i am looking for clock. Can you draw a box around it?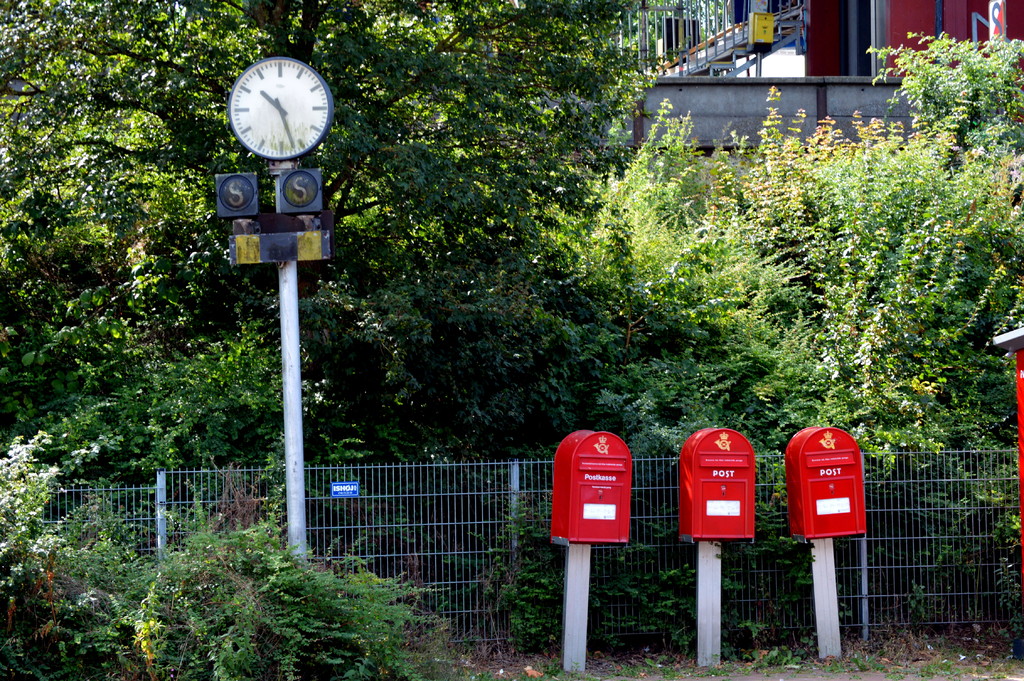
Sure, the bounding box is BBox(226, 49, 337, 163).
